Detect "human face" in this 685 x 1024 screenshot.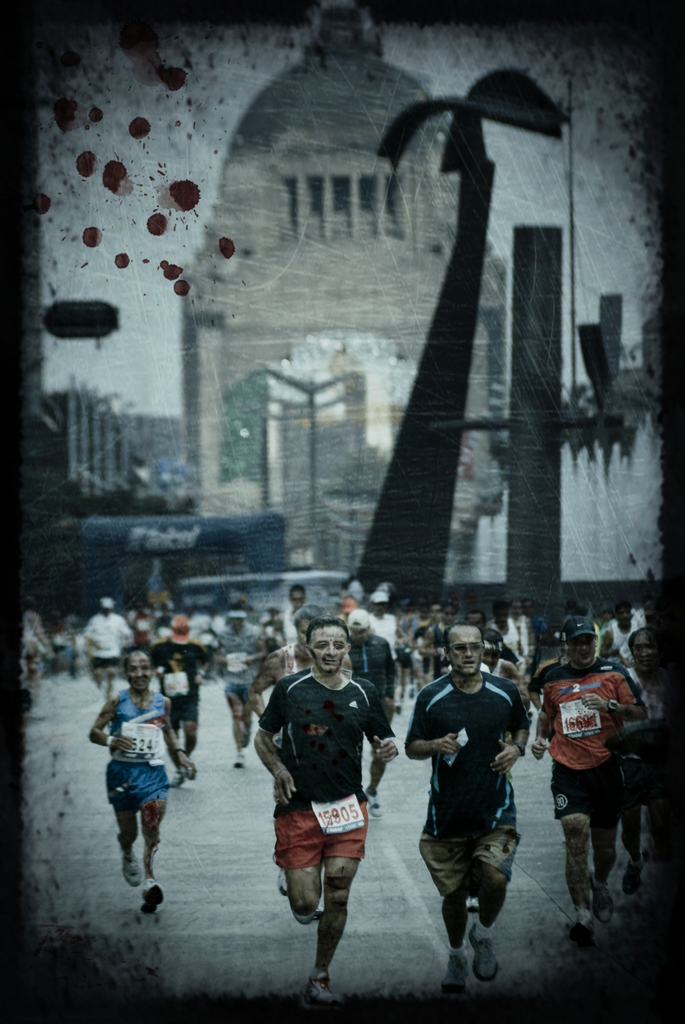
Detection: bbox(453, 620, 487, 678).
